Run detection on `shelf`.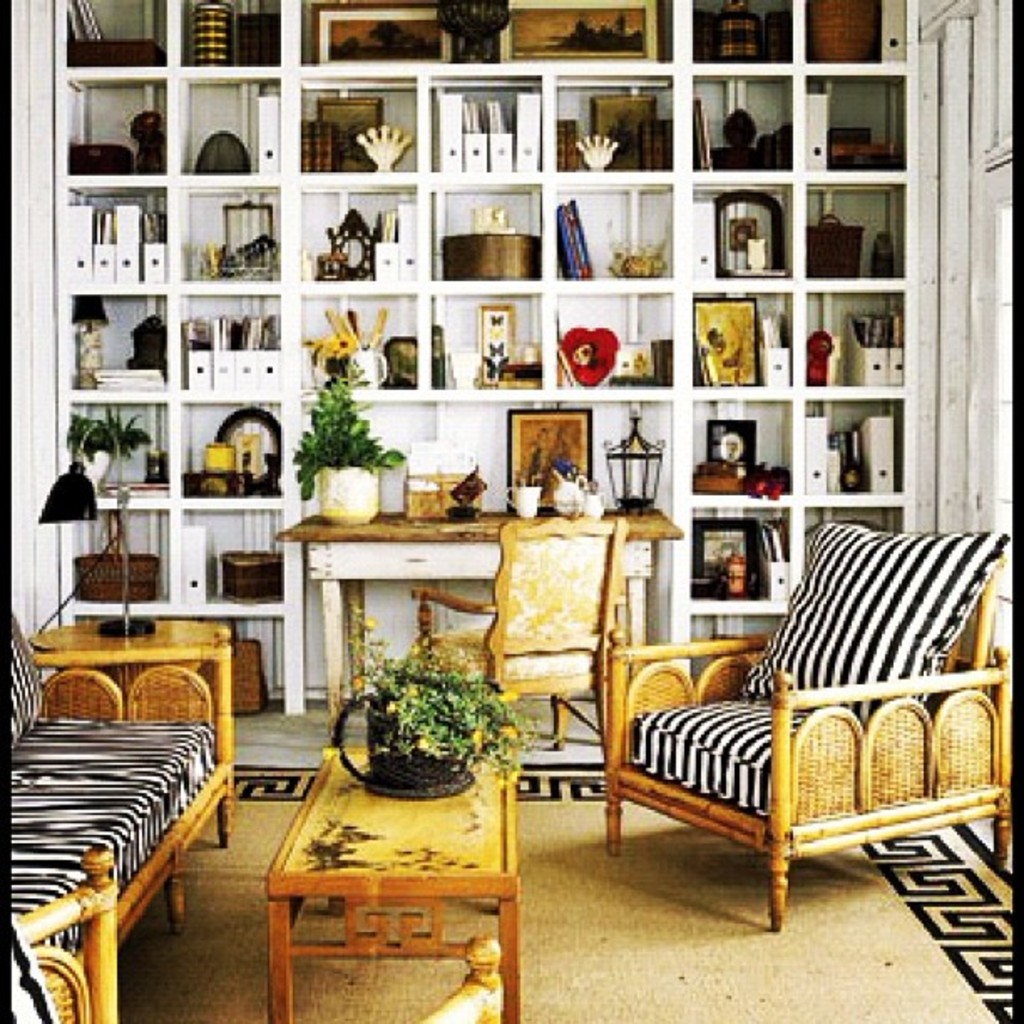
Result: (55, 85, 166, 191).
